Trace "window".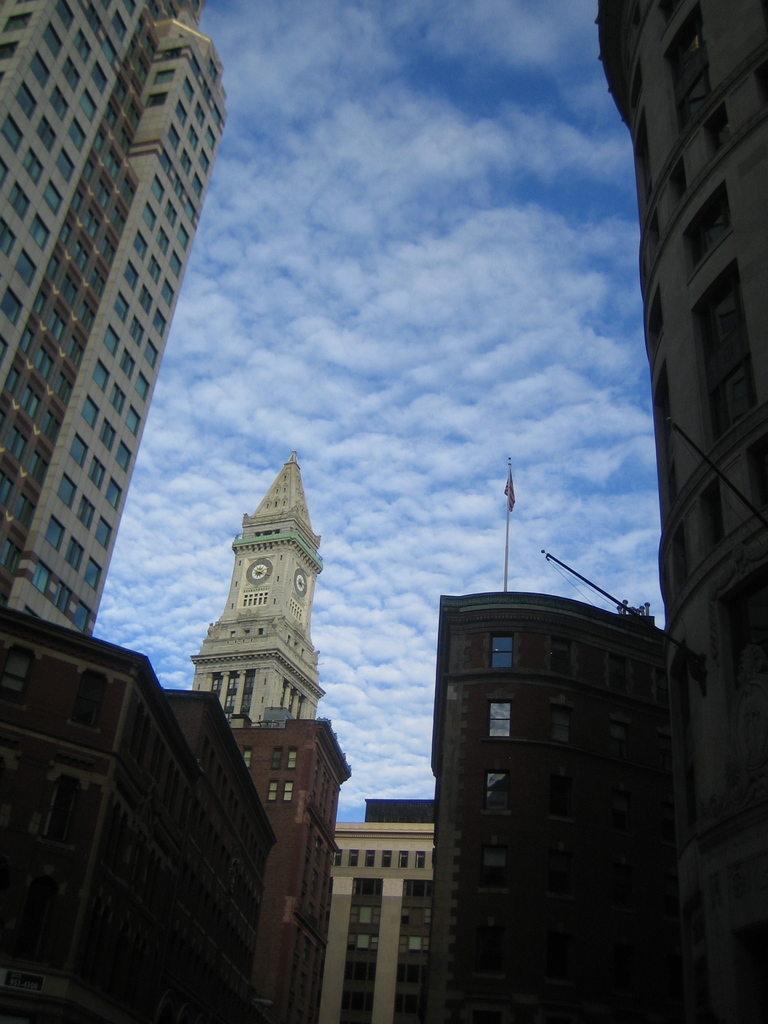
Traced to left=0, top=360, right=22, bottom=393.
